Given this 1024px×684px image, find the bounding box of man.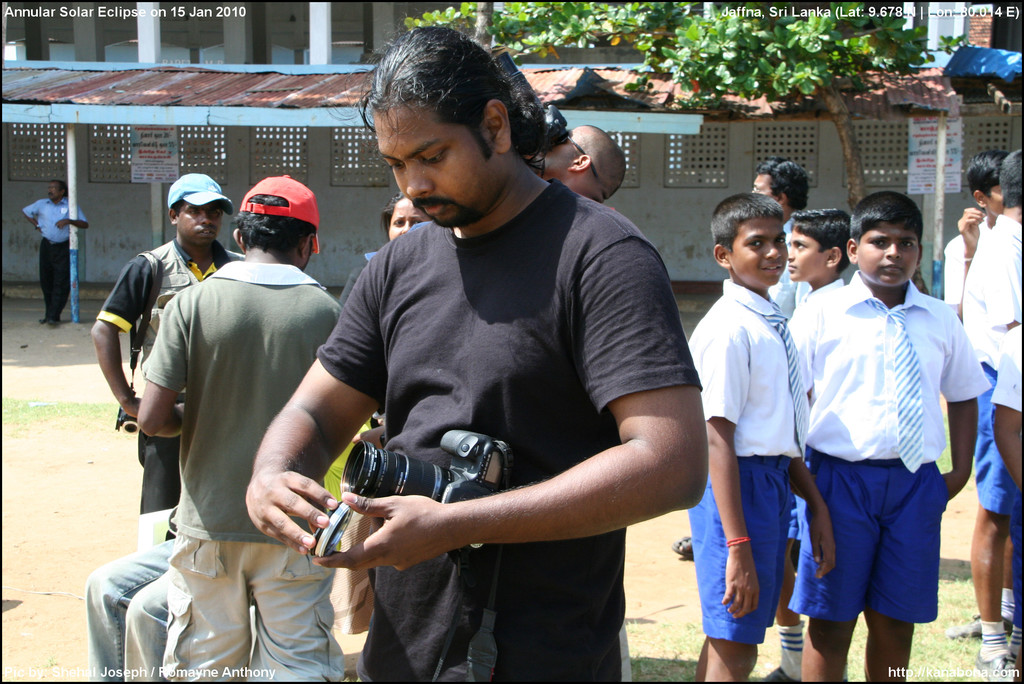
bbox=[140, 174, 353, 683].
